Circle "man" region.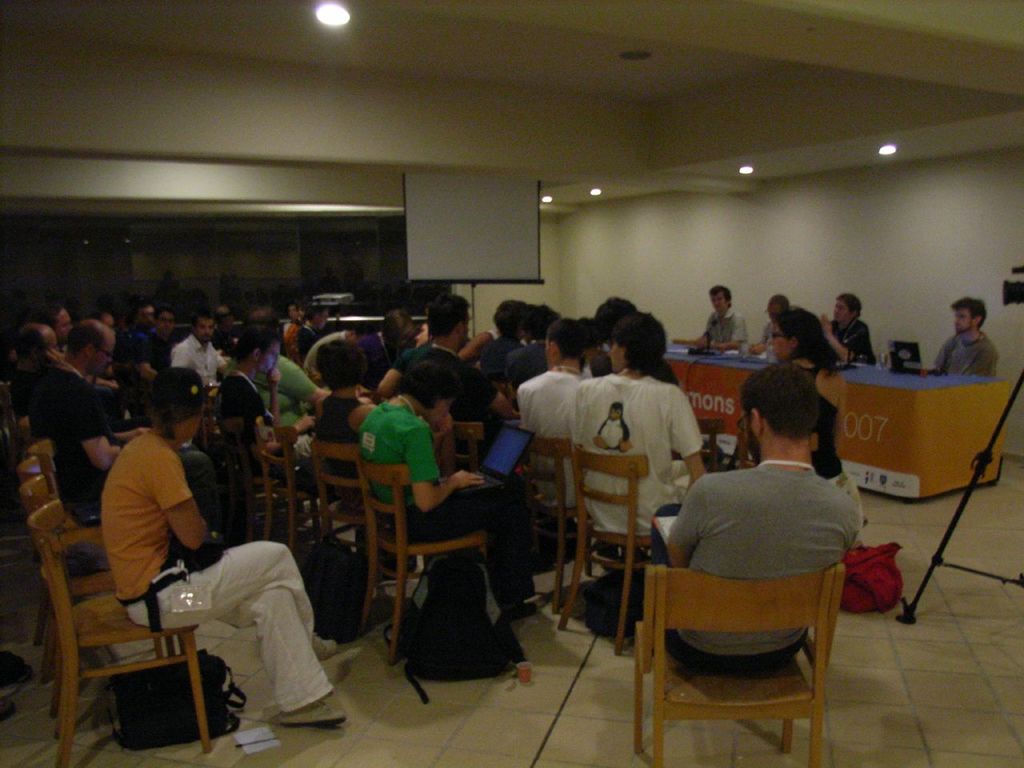
Region: (367, 299, 485, 419).
